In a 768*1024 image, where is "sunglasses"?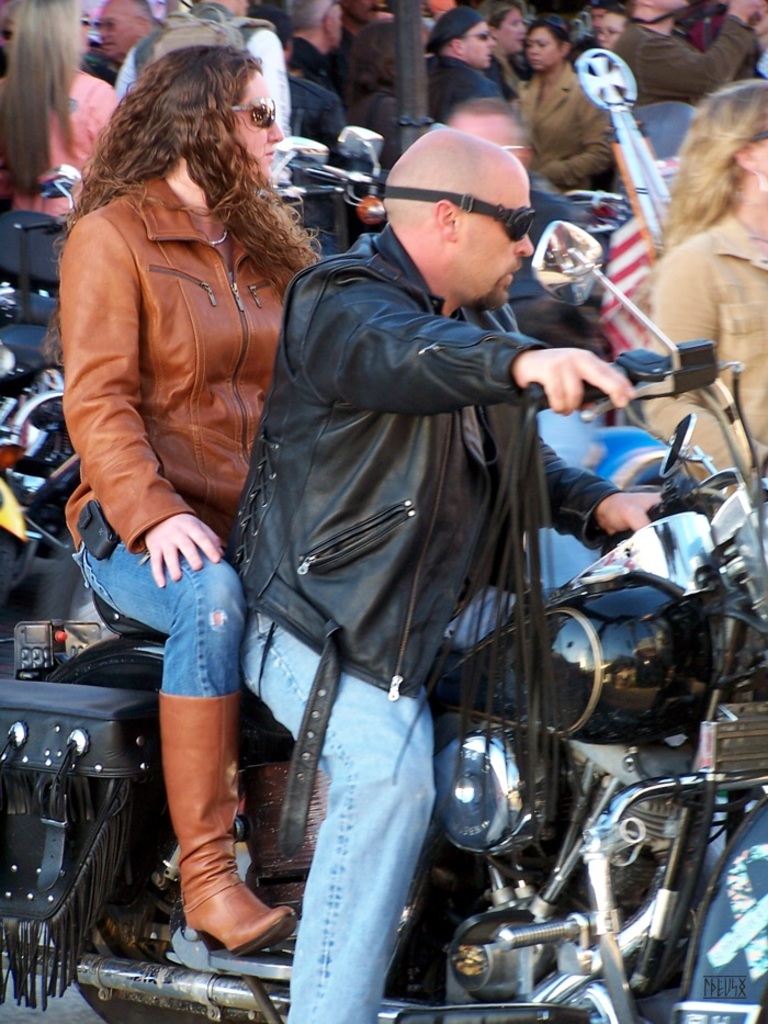
90/13/134/31.
